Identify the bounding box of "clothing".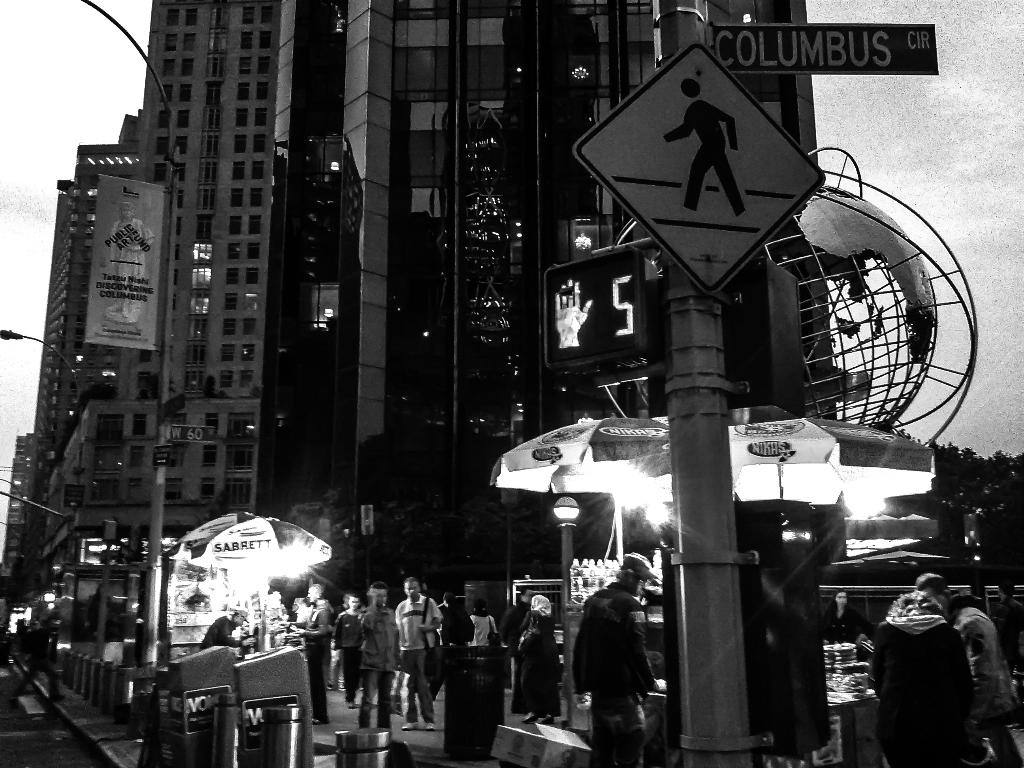
locate(821, 596, 874, 643).
